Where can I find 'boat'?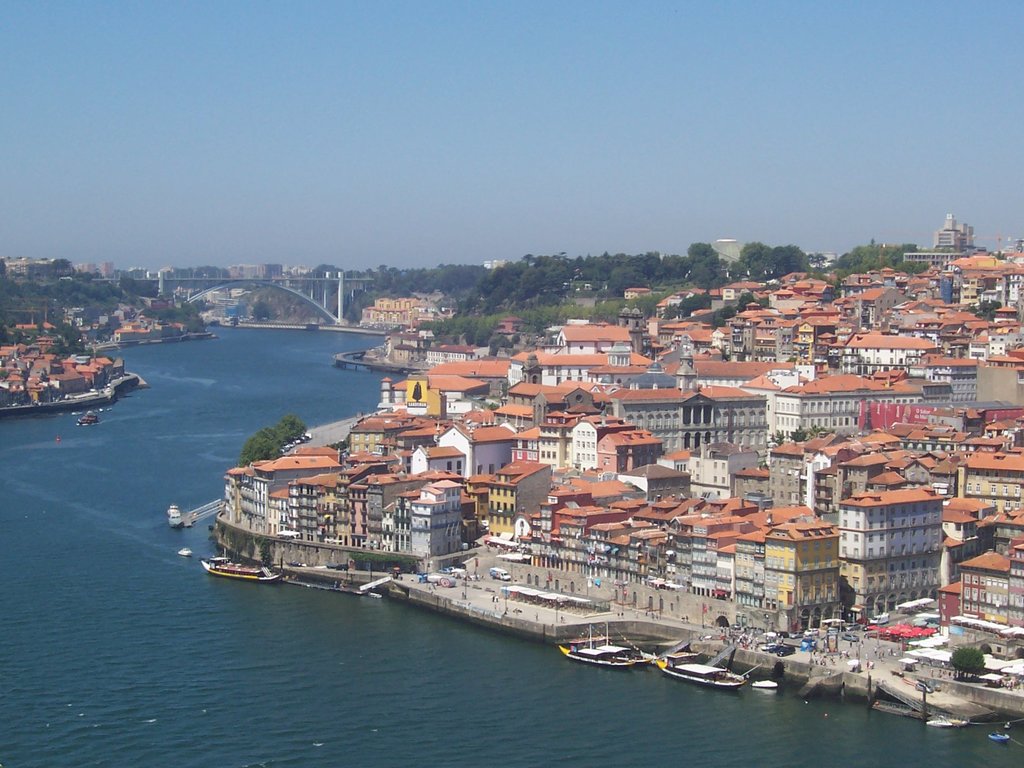
You can find it at 557:623:637:671.
